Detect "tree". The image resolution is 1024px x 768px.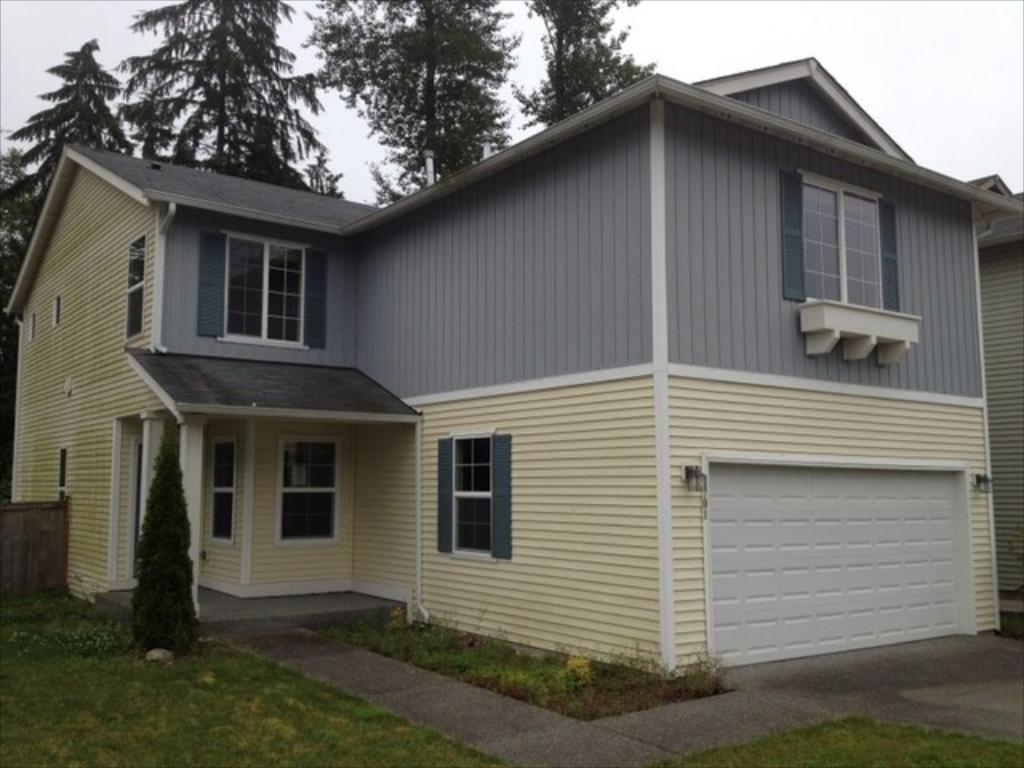
<box>112,0,342,198</box>.
